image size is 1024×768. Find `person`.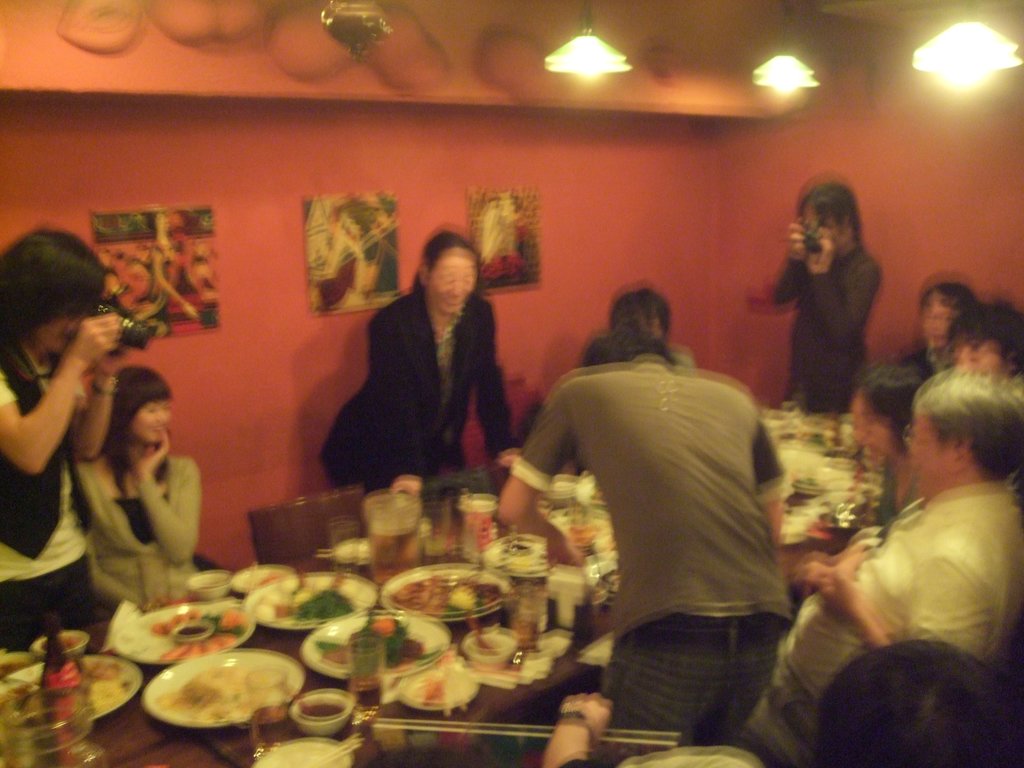
[x1=834, y1=351, x2=940, y2=522].
